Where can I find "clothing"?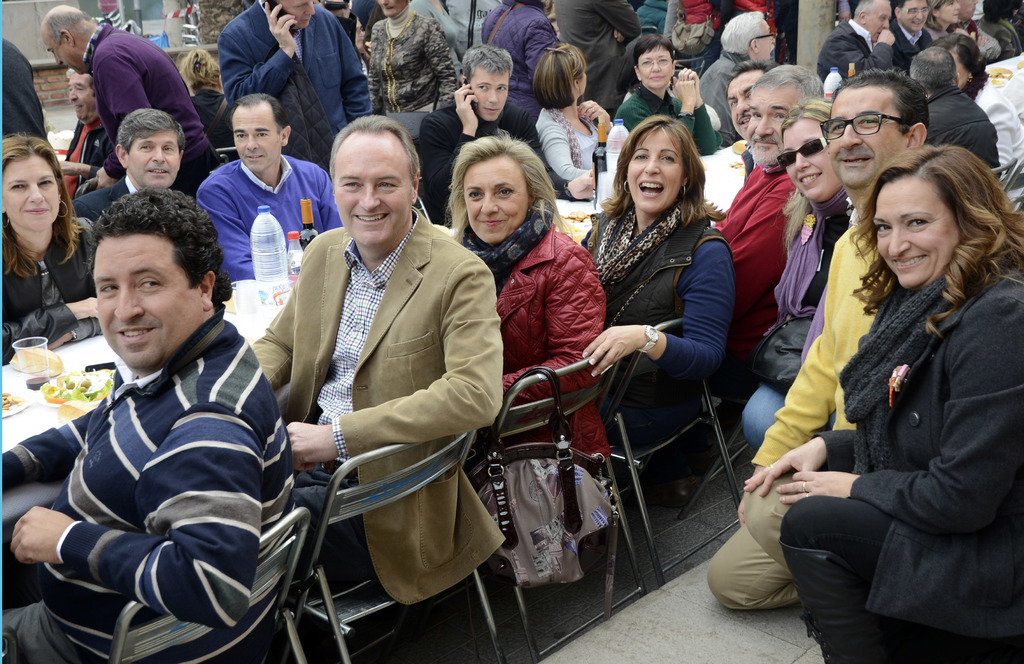
You can find it at box(192, 149, 344, 290).
